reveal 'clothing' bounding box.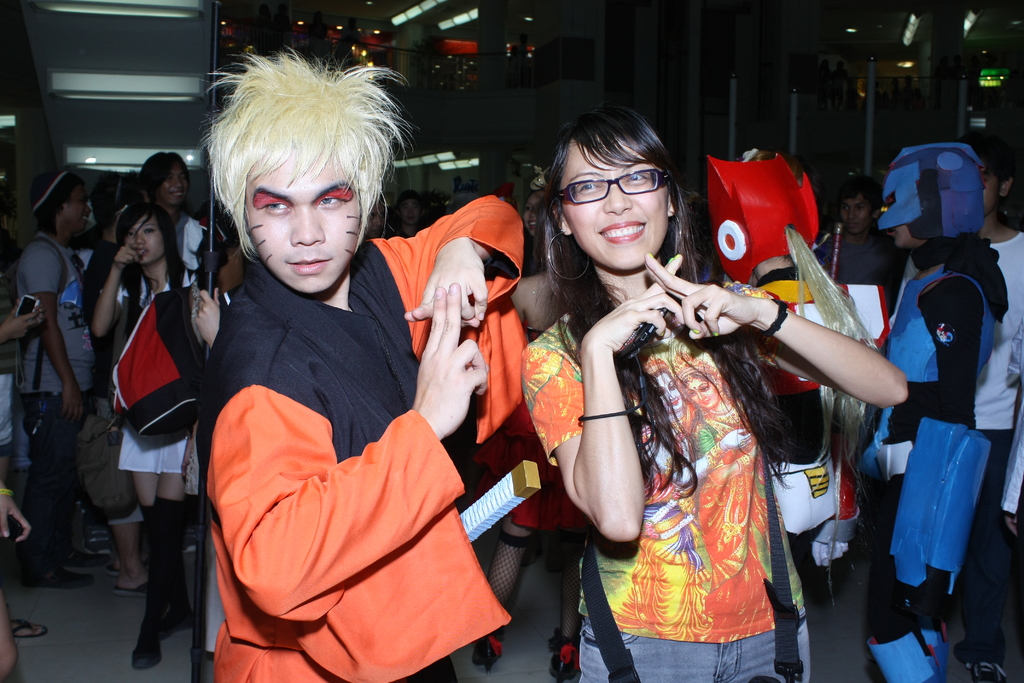
Revealed: (97, 267, 203, 473).
